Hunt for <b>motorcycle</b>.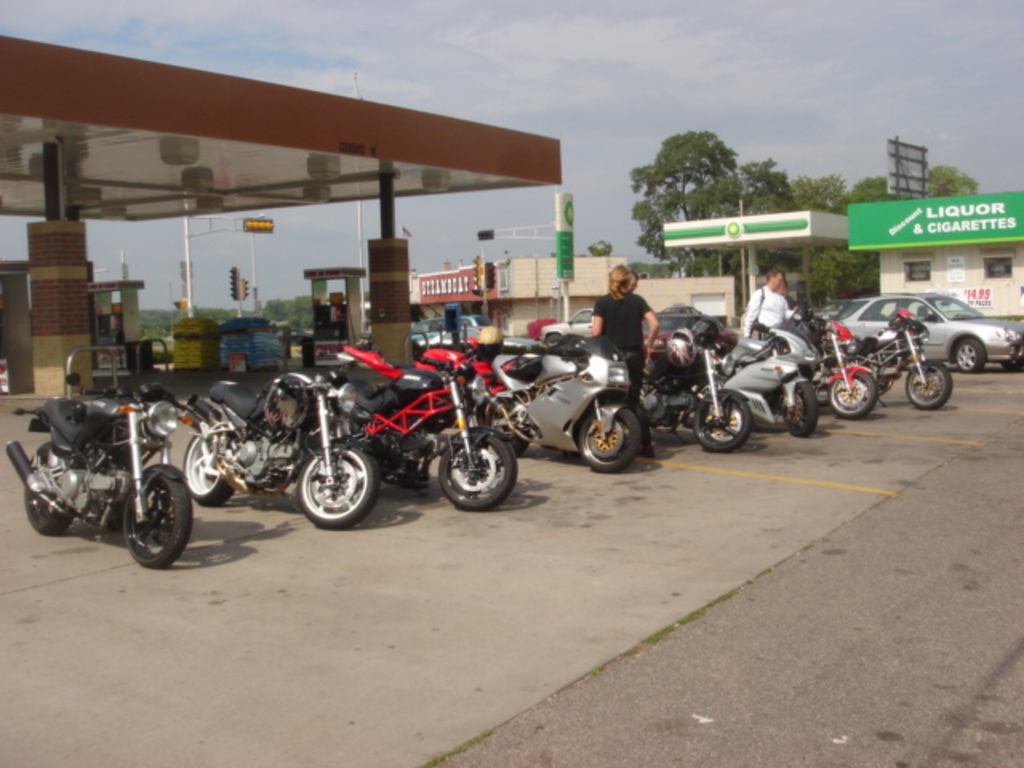
Hunted down at x1=816 y1=323 x2=878 y2=422.
